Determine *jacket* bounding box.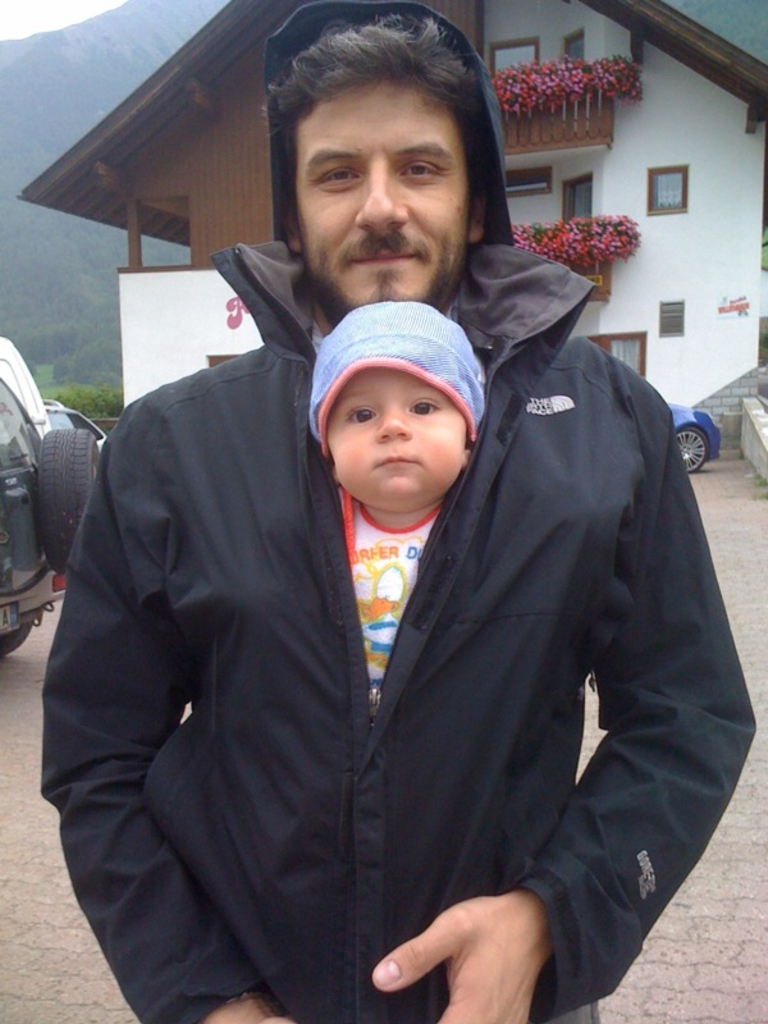
Determined: rect(96, 169, 709, 1023).
